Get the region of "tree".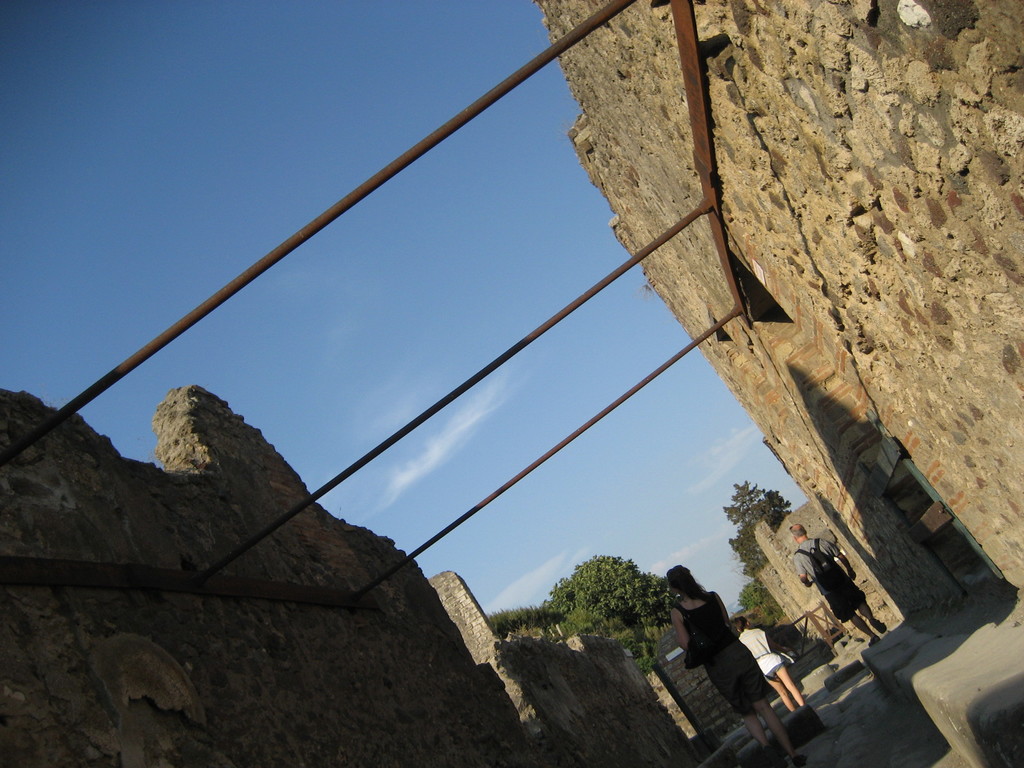
{"x1": 724, "y1": 482, "x2": 791, "y2": 582}.
